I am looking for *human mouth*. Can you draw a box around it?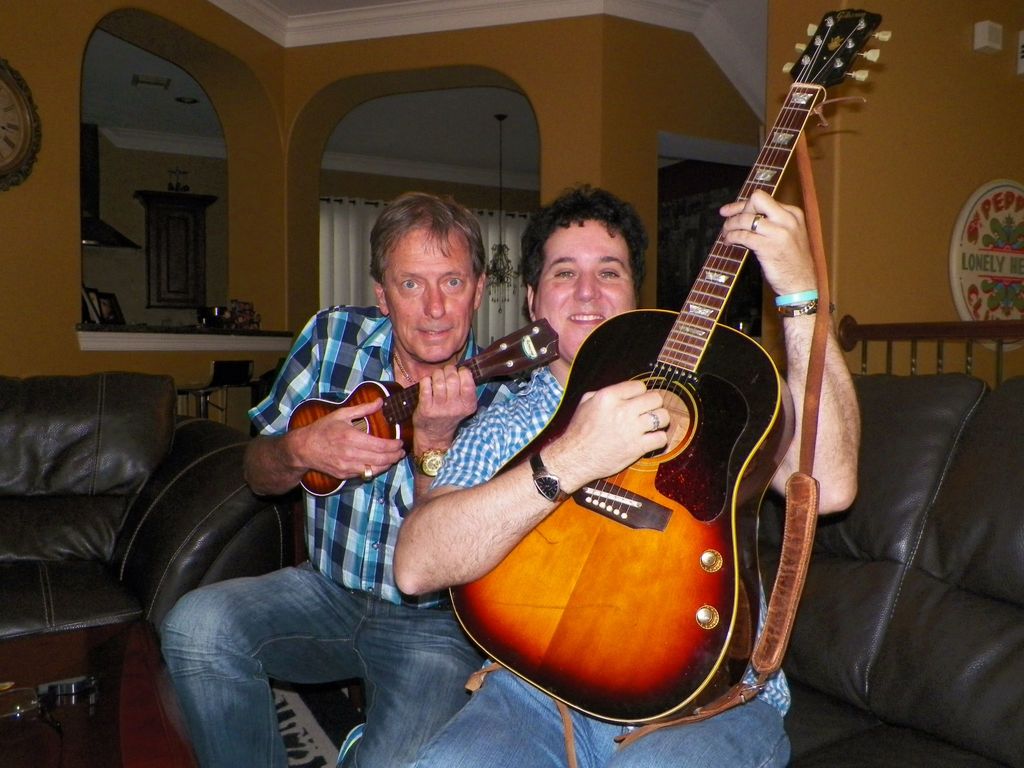
Sure, the bounding box is detection(419, 325, 452, 339).
